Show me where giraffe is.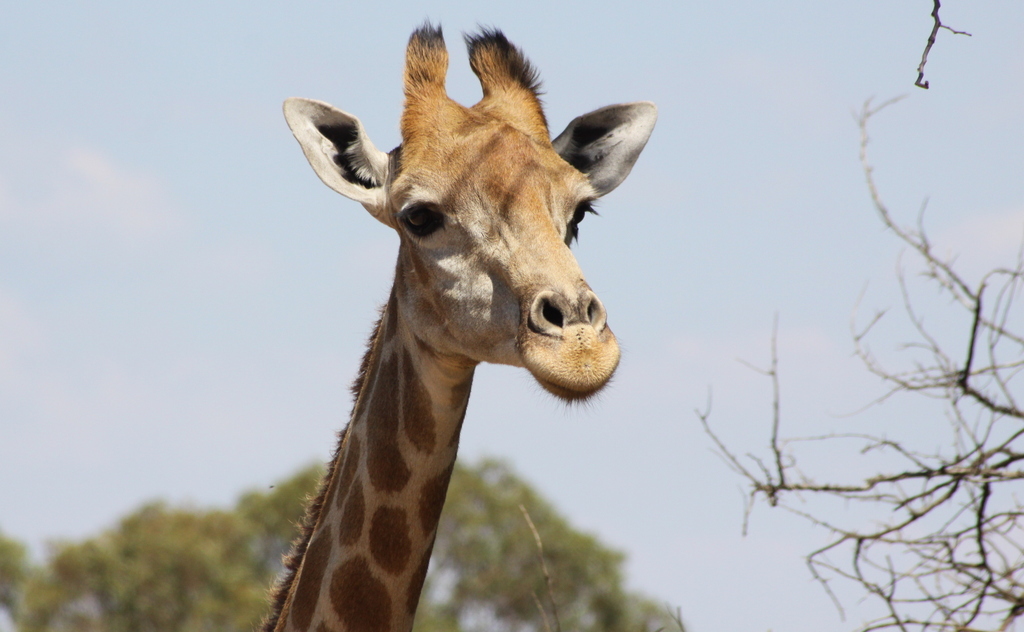
giraffe is at crop(243, 49, 653, 631).
